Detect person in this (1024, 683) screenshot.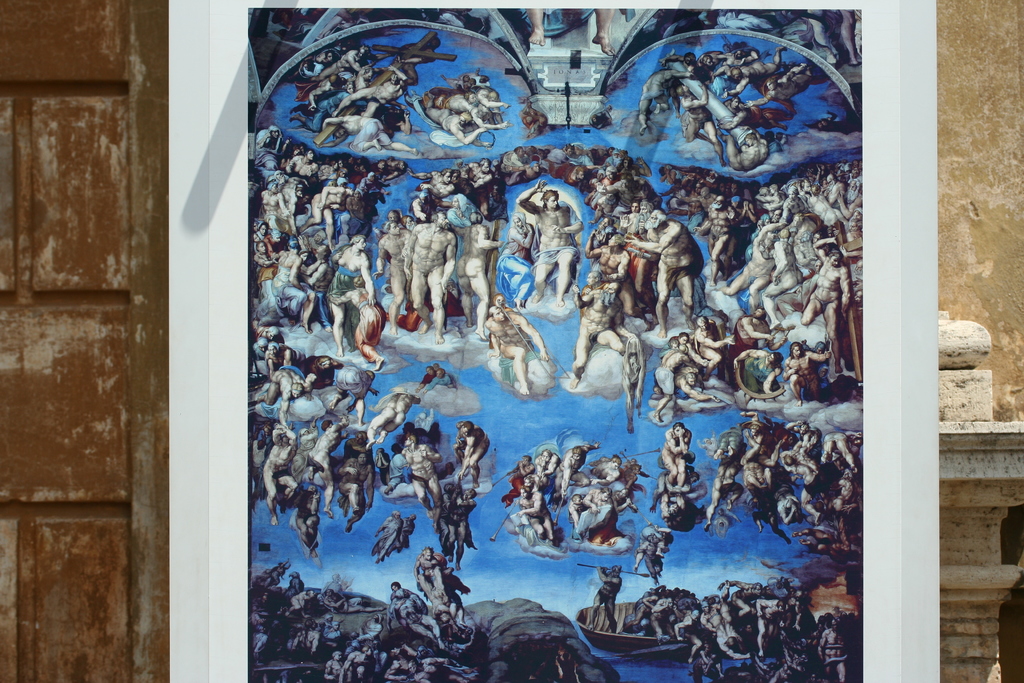
Detection: 714, 434, 755, 457.
